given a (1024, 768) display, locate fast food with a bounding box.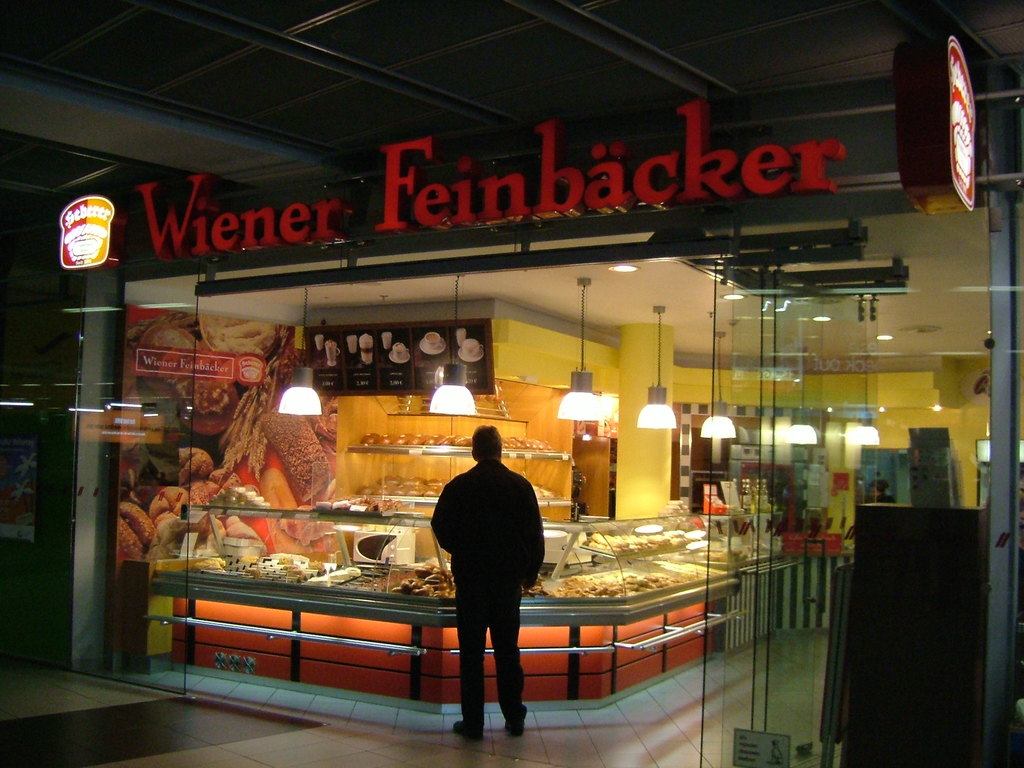
Located: [x1=575, y1=532, x2=690, y2=557].
